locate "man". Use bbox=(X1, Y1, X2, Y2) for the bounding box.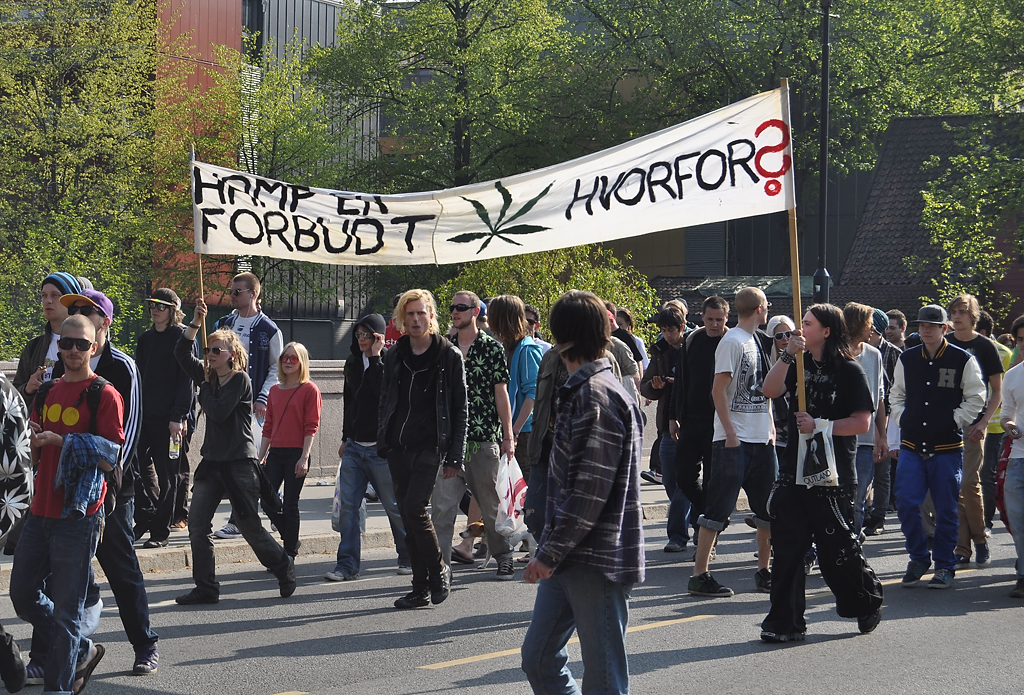
bbox=(838, 300, 884, 547).
